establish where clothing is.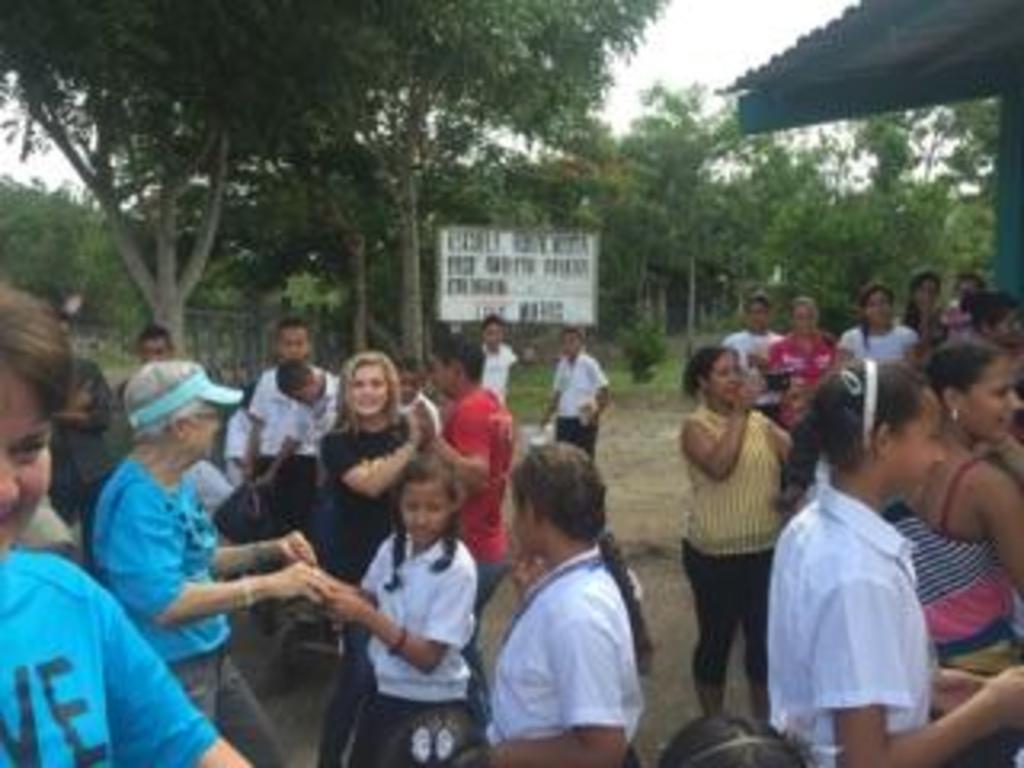
Established at 90/454/298/765.
